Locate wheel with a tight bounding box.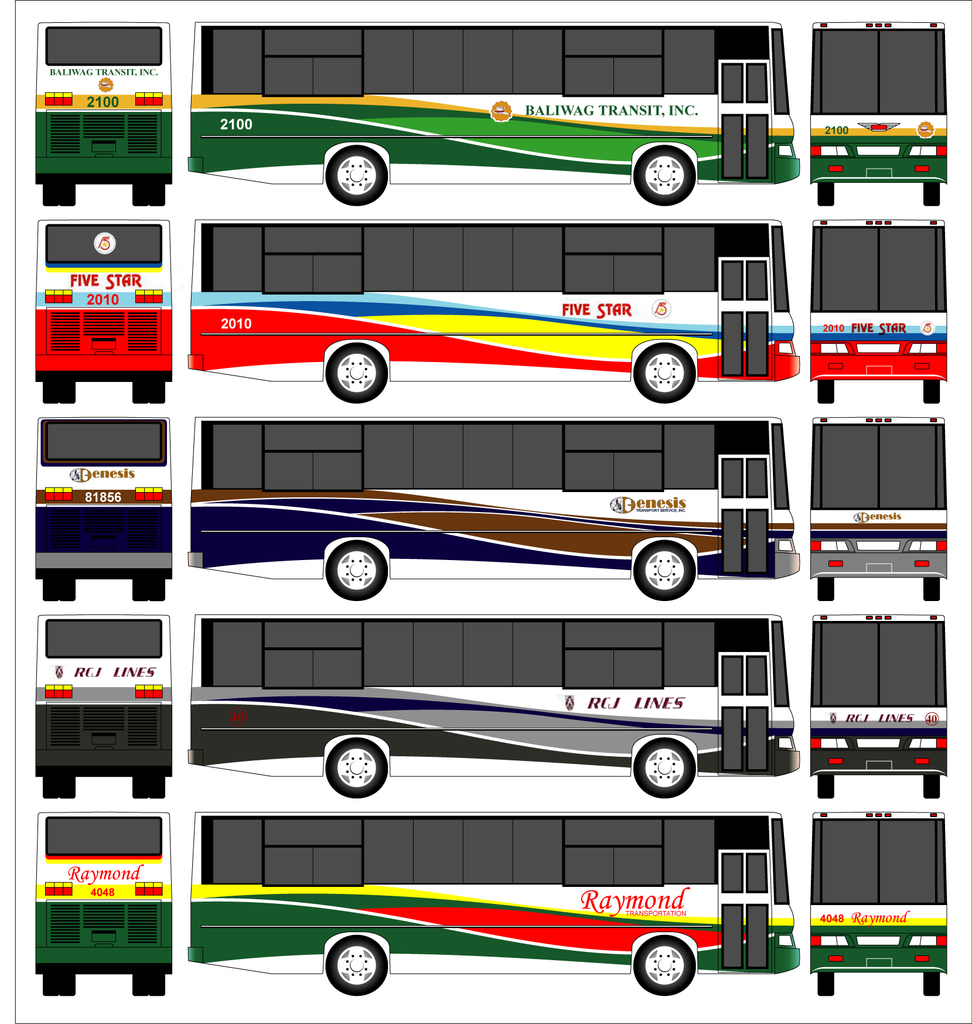
<box>321,927,387,1000</box>.
